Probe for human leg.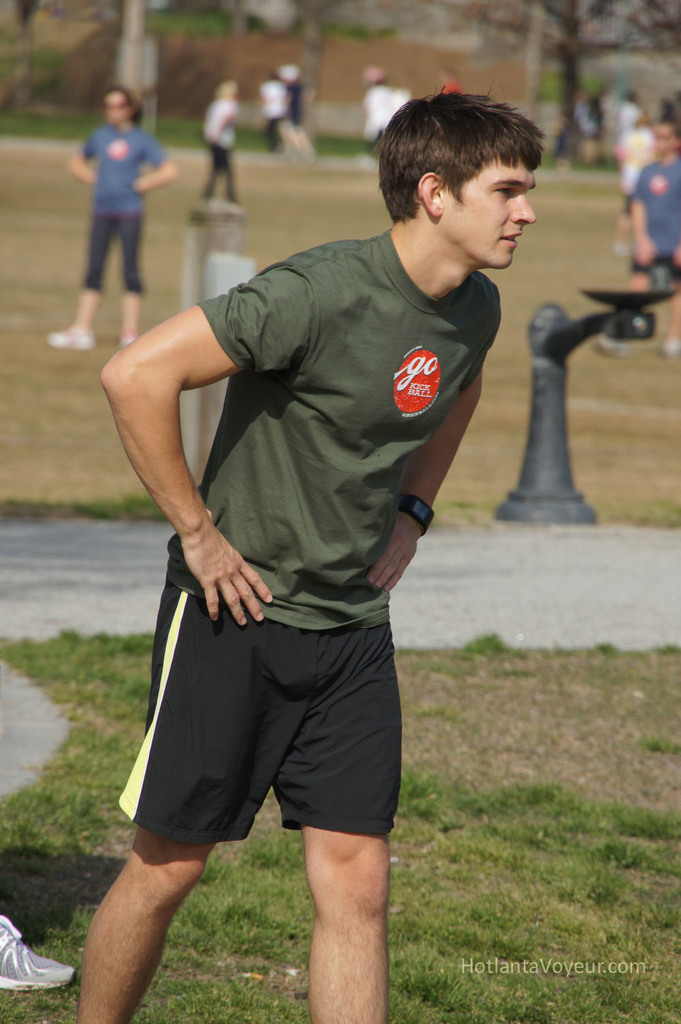
Probe result: (601,251,654,352).
